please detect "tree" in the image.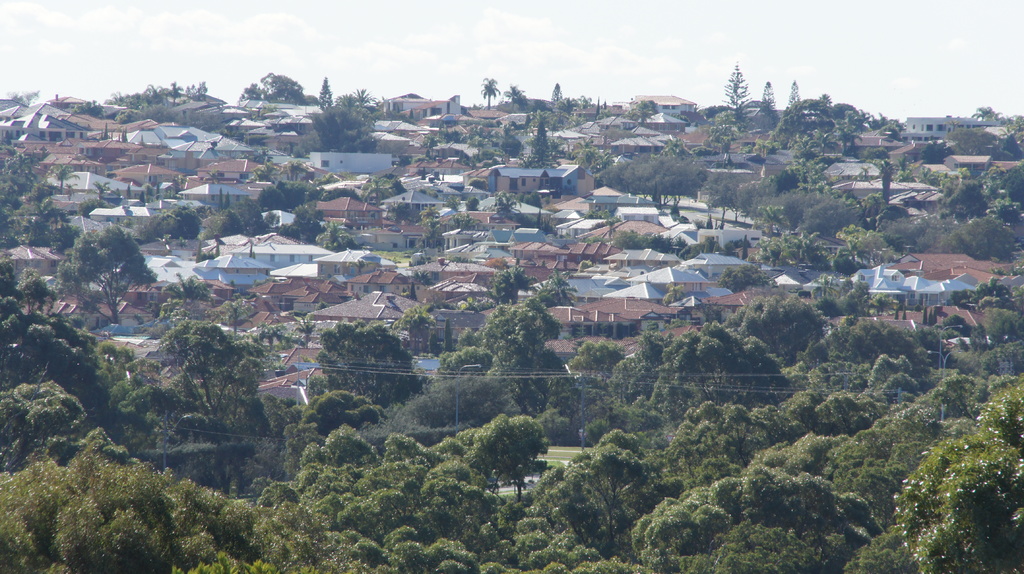
[601, 216, 620, 246].
